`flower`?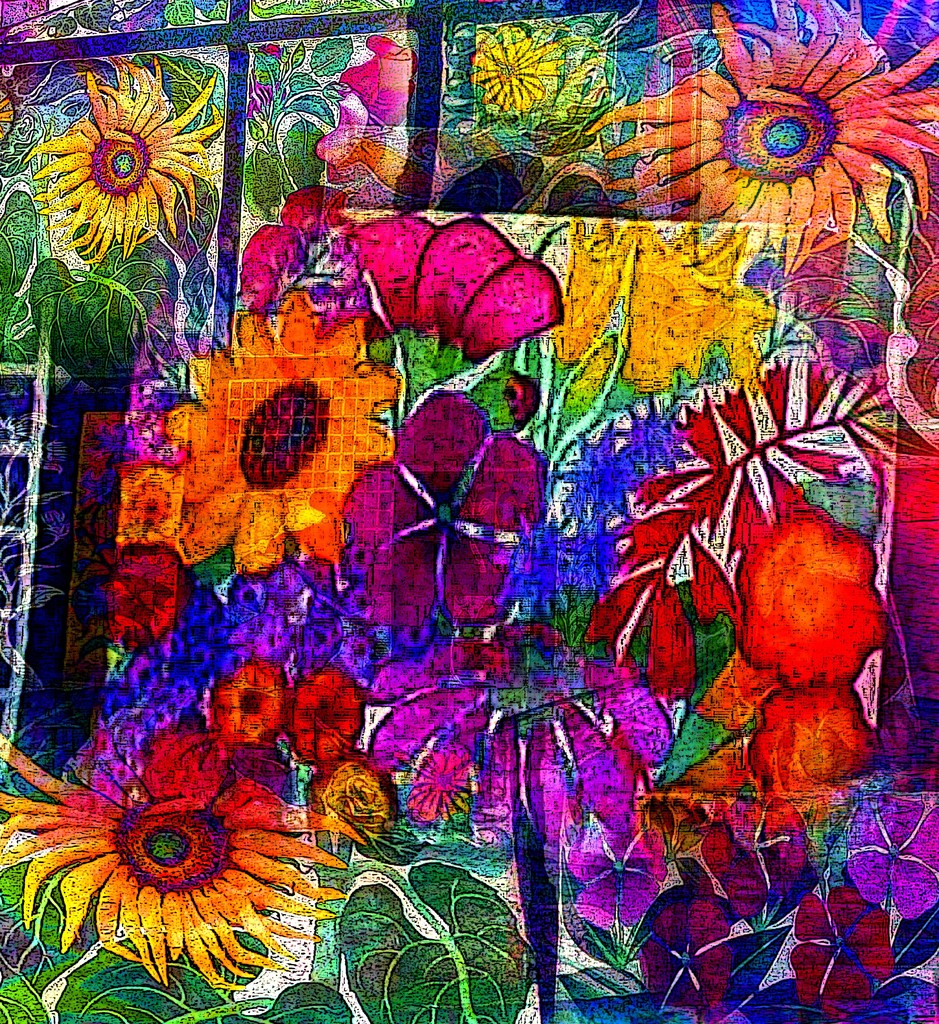
{"left": 402, "top": 744, "right": 464, "bottom": 826}
